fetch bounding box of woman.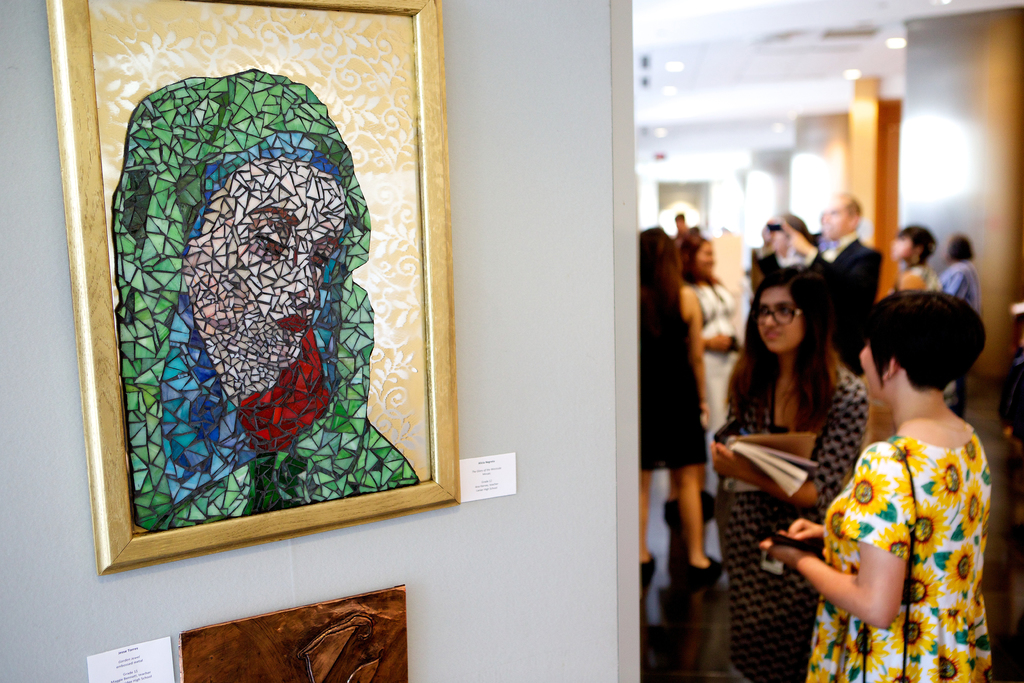
Bbox: <region>626, 219, 728, 597</region>.
